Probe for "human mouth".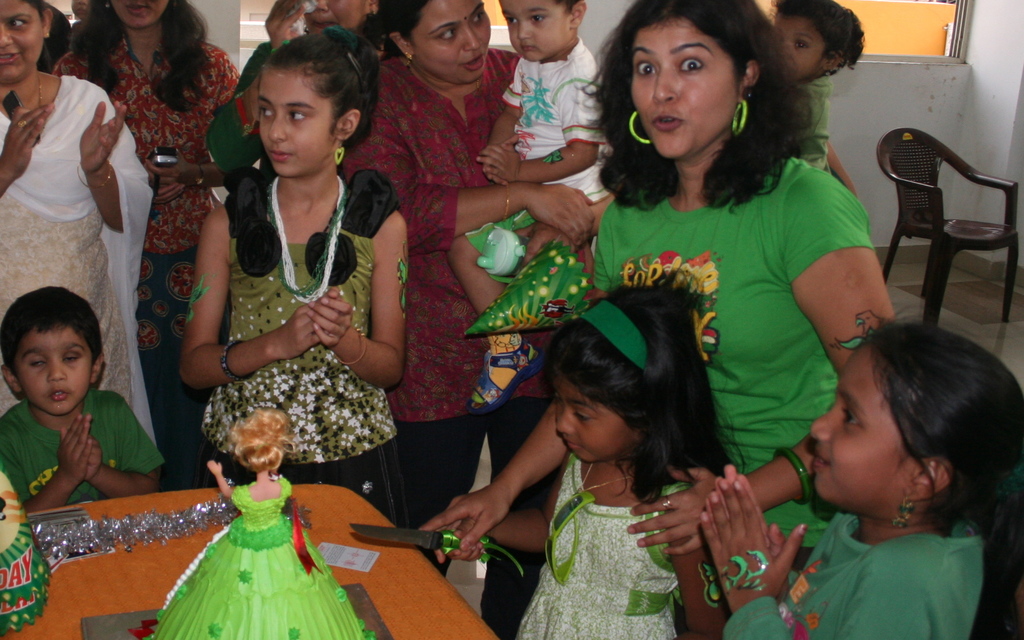
Probe result: (653,114,684,130).
